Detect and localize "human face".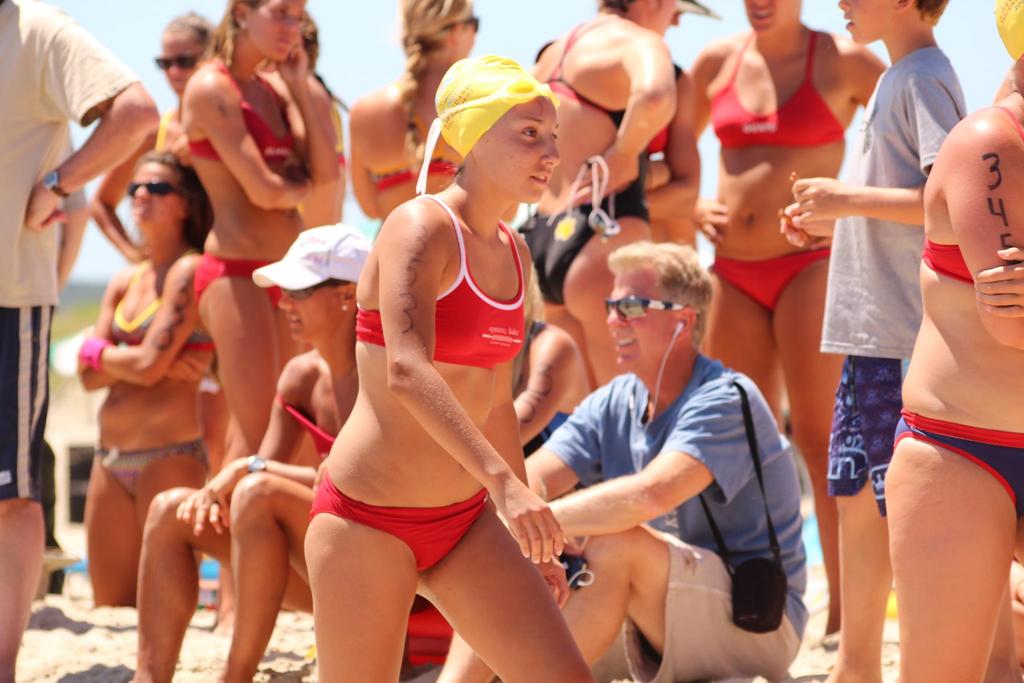
Localized at locate(838, 0, 900, 47).
